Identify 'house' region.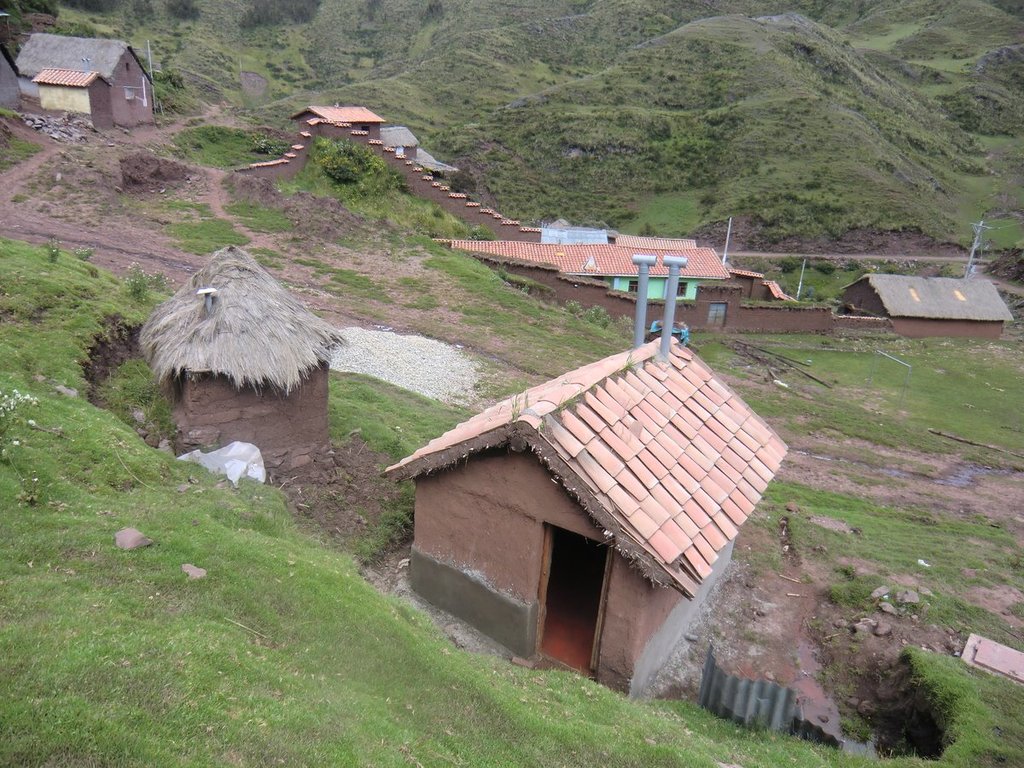
Region: Rect(497, 259, 843, 346).
